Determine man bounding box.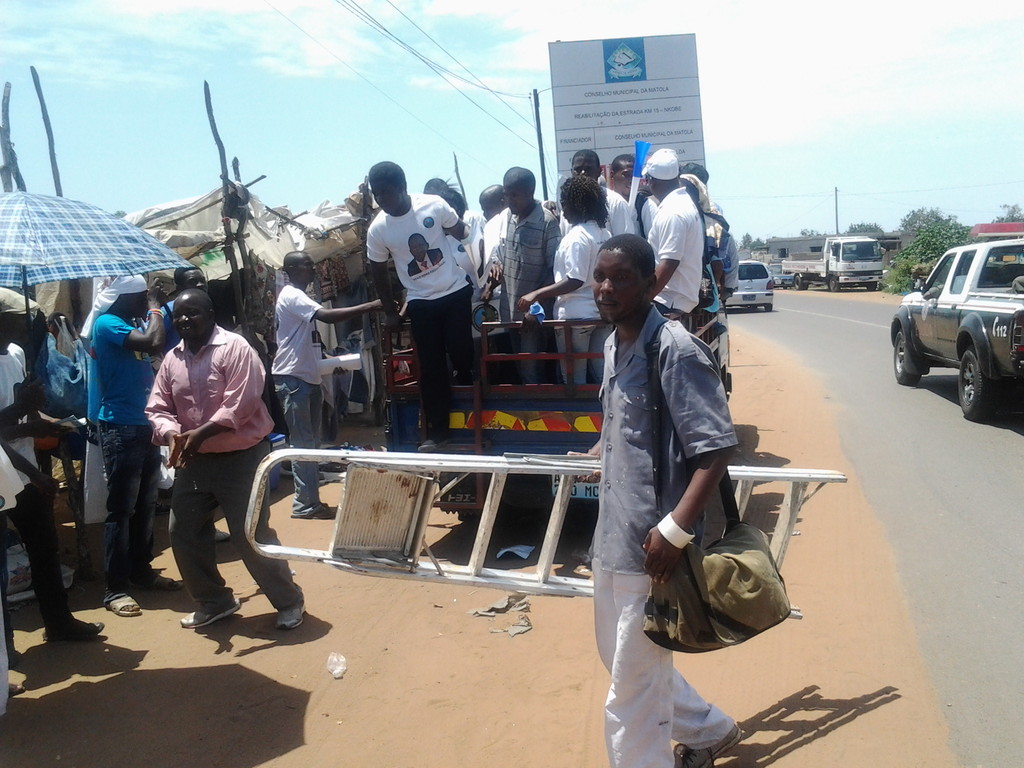
Determined: box=[479, 186, 506, 280].
